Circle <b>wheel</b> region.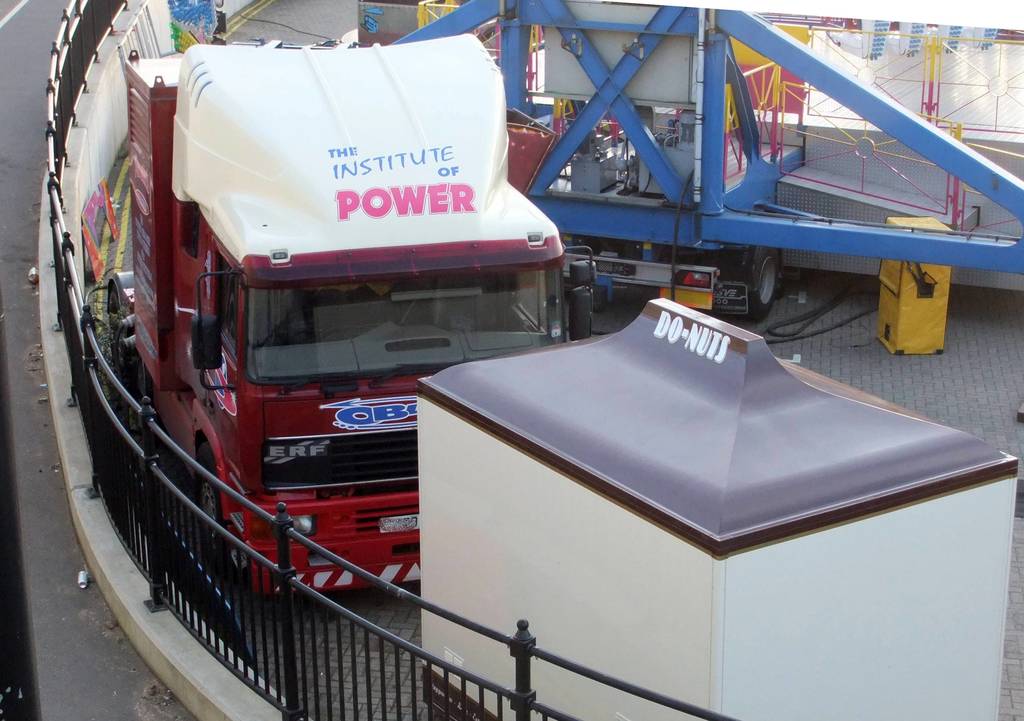
Region: [108, 284, 120, 317].
